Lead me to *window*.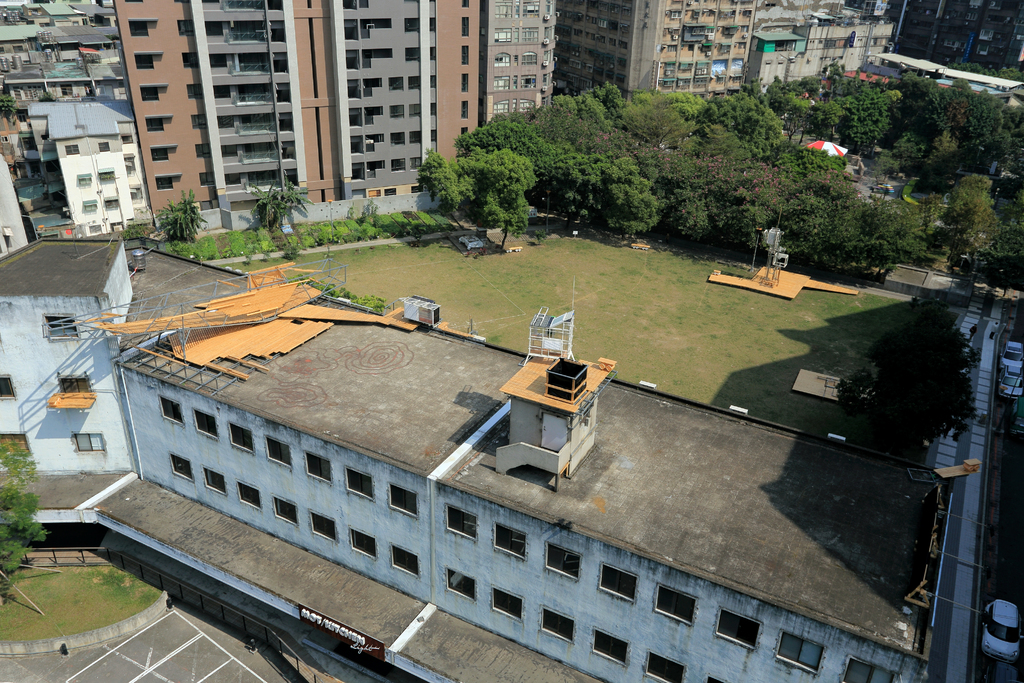
Lead to 712,611,763,654.
